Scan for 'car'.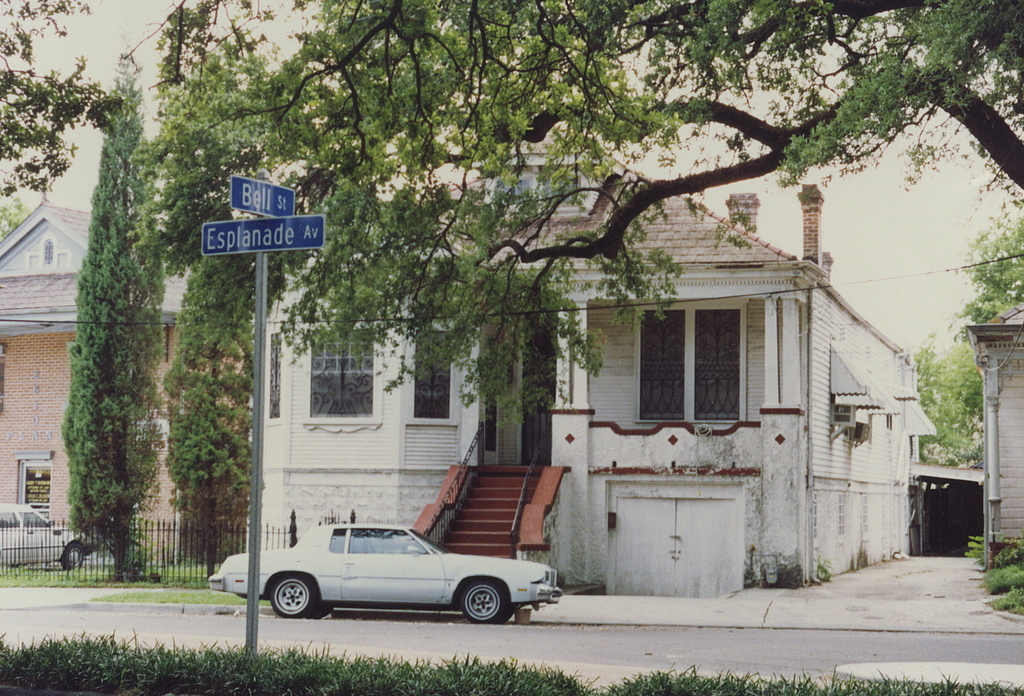
Scan result: select_region(0, 510, 101, 578).
